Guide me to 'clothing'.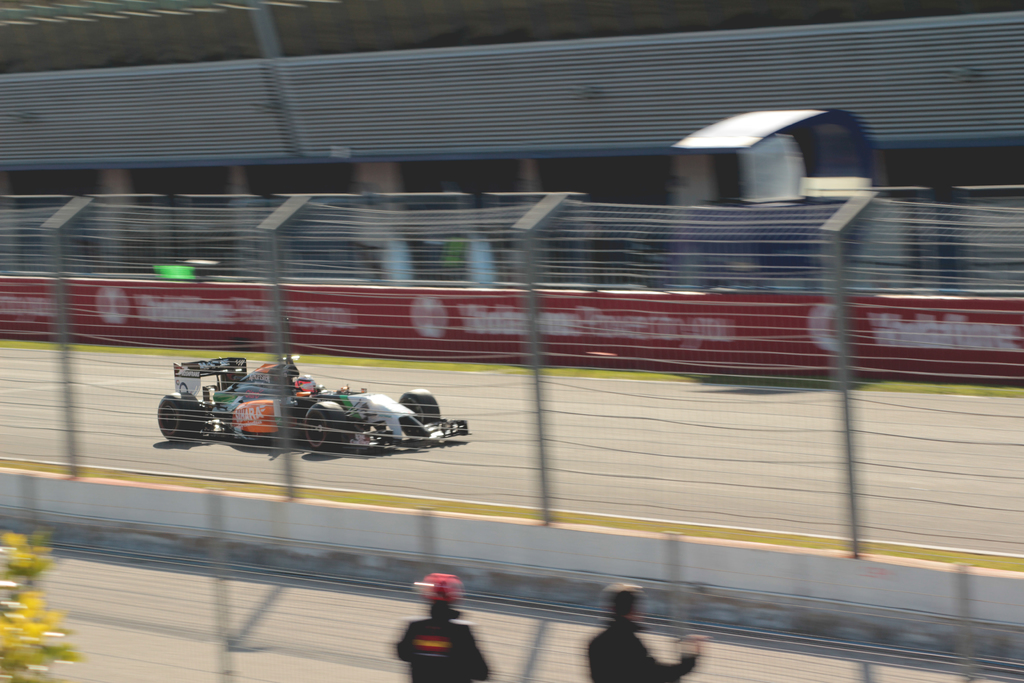
Guidance: pyautogui.locateOnScreen(586, 613, 696, 682).
